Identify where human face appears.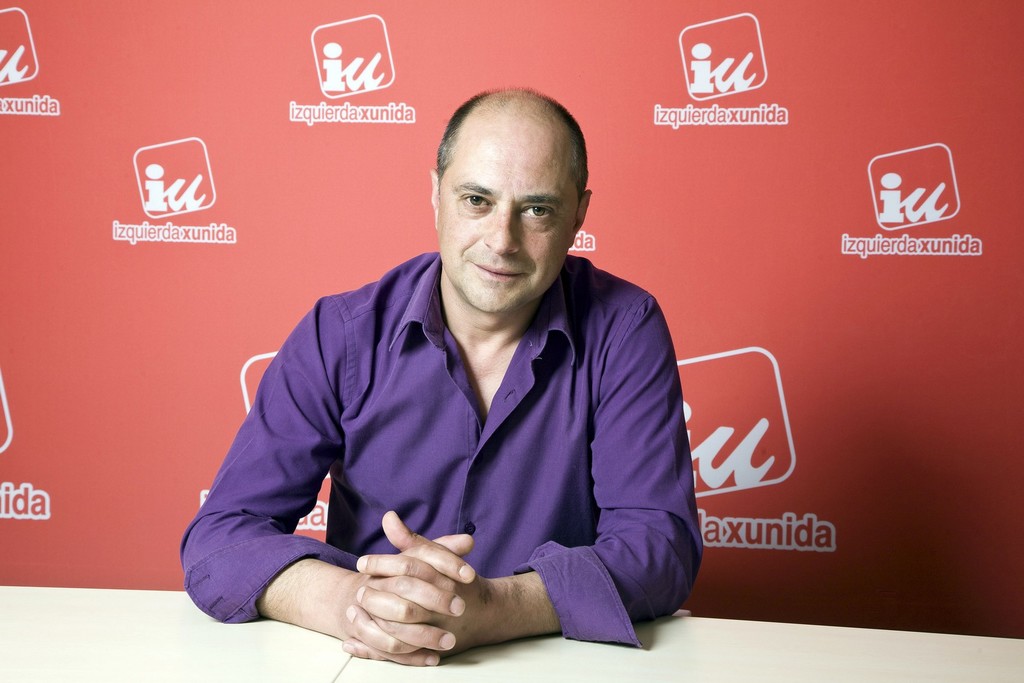
Appears at {"left": 435, "top": 130, "right": 580, "bottom": 314}.
